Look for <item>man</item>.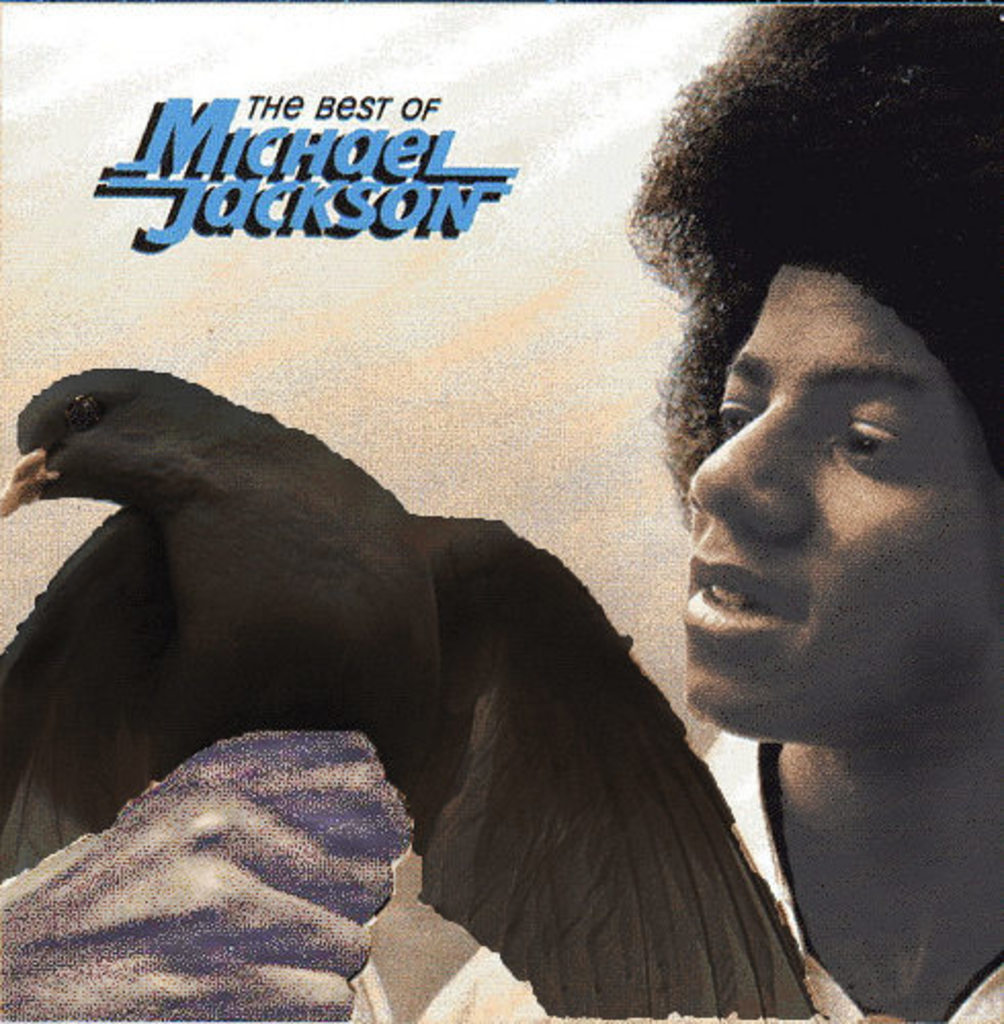
Found: <bbox>416, 0, 1002, 1022</bbox>.
